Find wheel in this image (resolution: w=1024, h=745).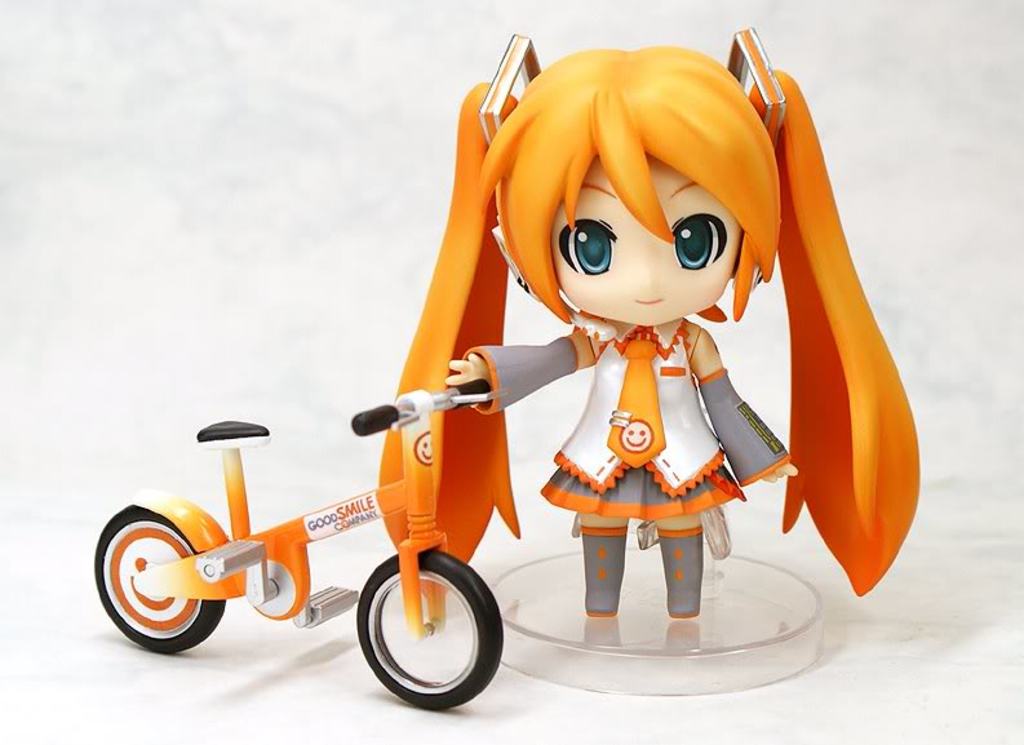
region(94, 505, 226, 652).
